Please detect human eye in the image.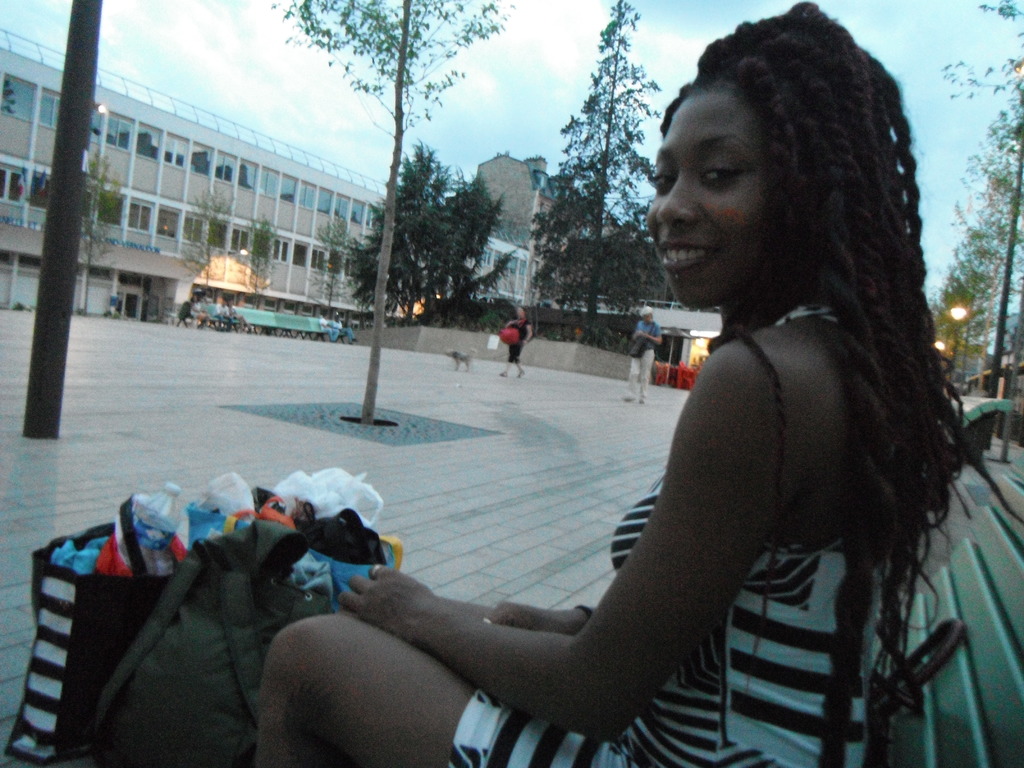
(696, 156, 747, 191).
